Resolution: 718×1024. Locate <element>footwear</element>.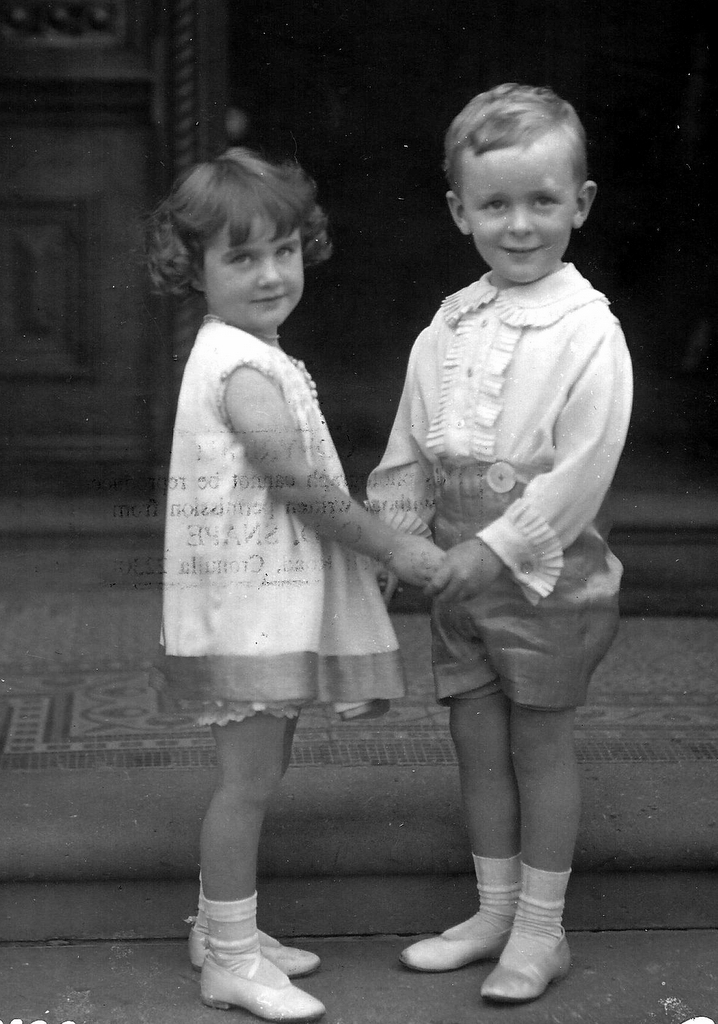
bbox=(399, 931, 509, 980).
